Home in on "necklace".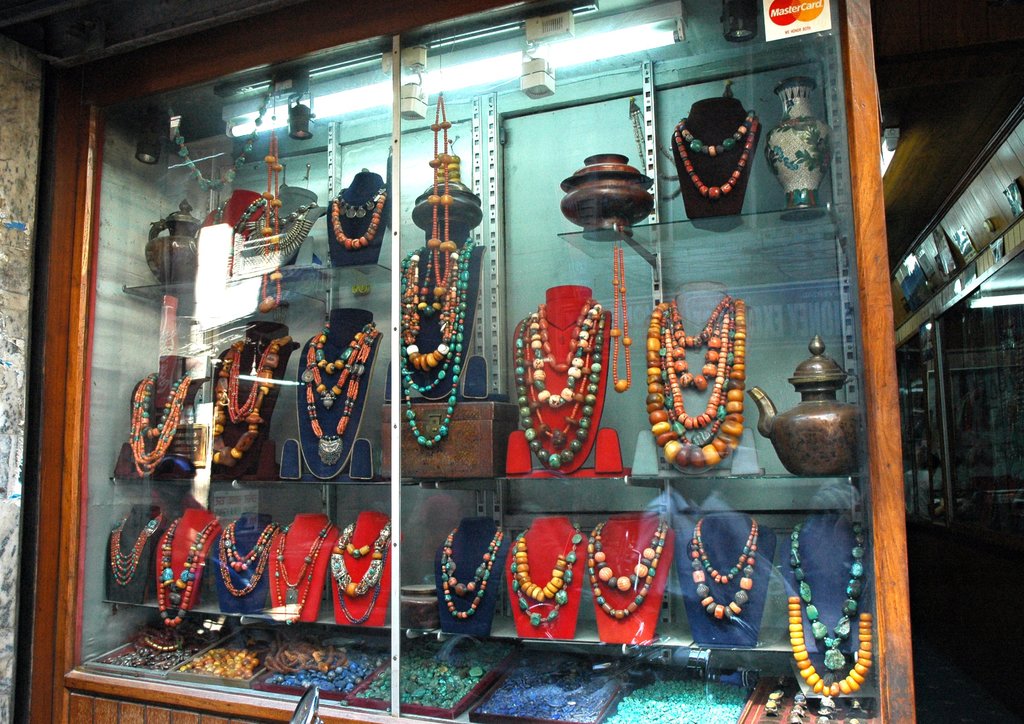
Homed in at (left=331, top=191, right=386, bottom=250).
